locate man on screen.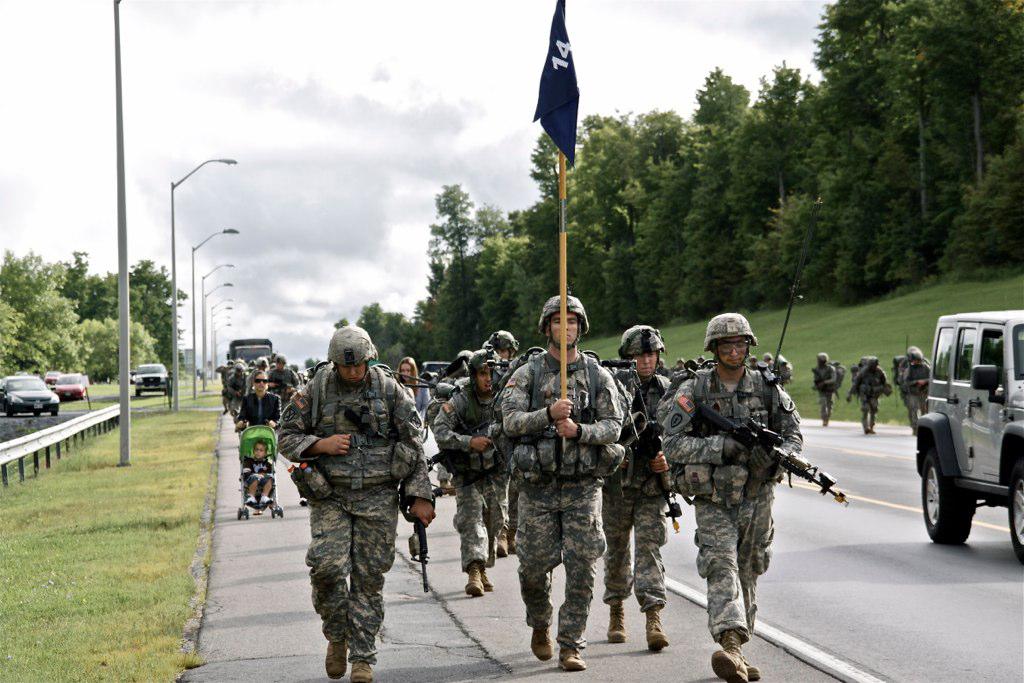
On screen at bbox(847, 352, 892, 434).
